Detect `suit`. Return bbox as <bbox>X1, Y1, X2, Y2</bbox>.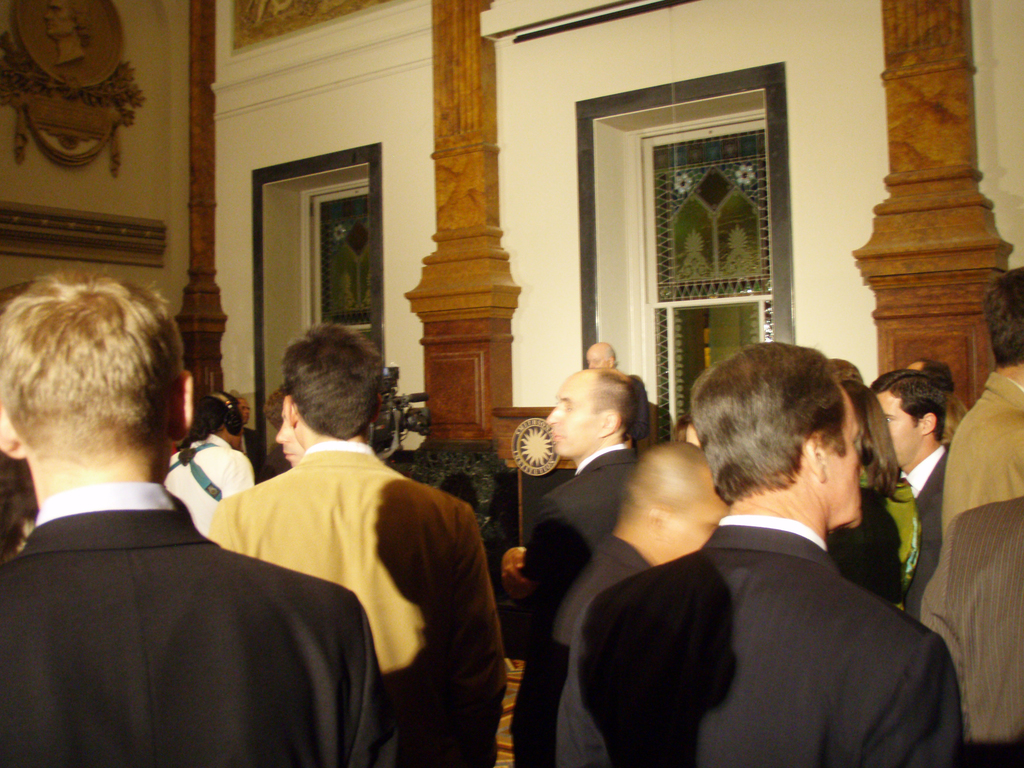
<bbox>552, 513, 967, 767</bbox>.
